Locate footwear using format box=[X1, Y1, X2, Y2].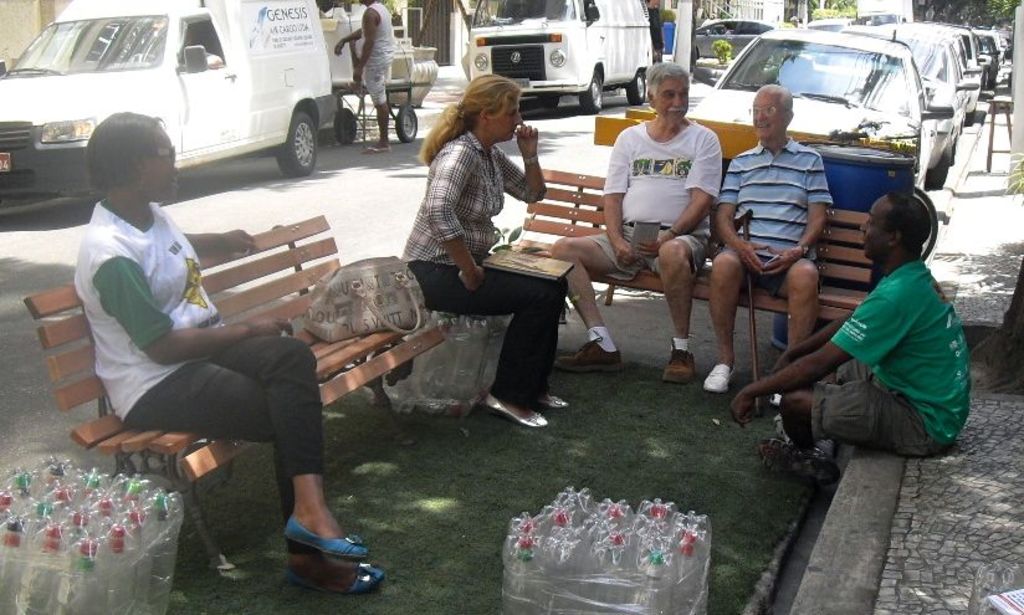
box=[287, 519, 368, 557].
